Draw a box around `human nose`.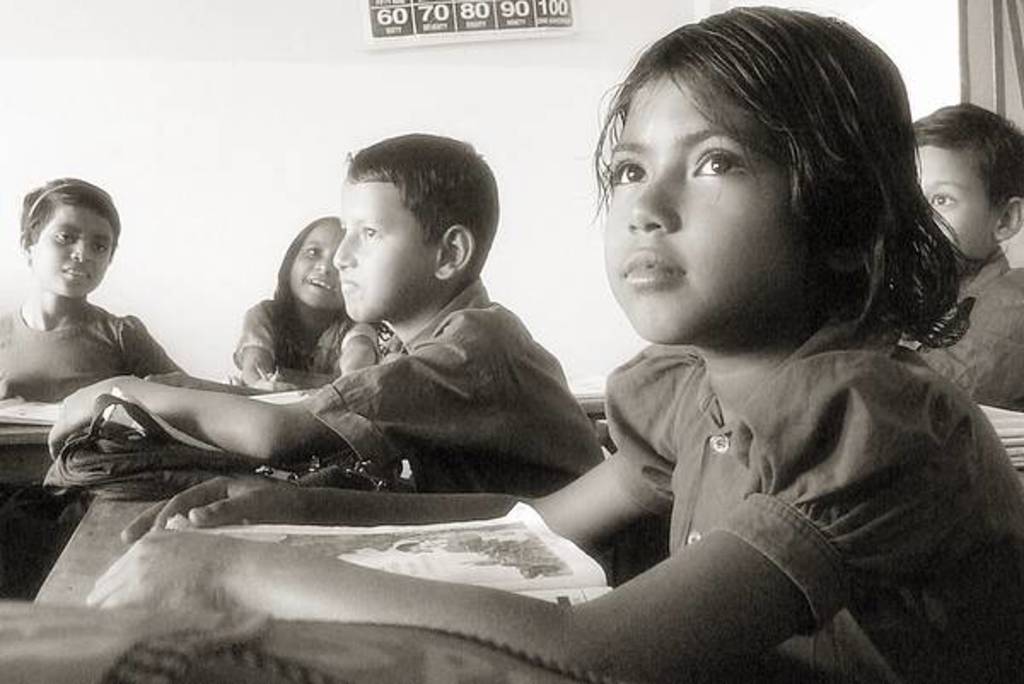
[x1=63, y1=237, x2=97, y2=266].
